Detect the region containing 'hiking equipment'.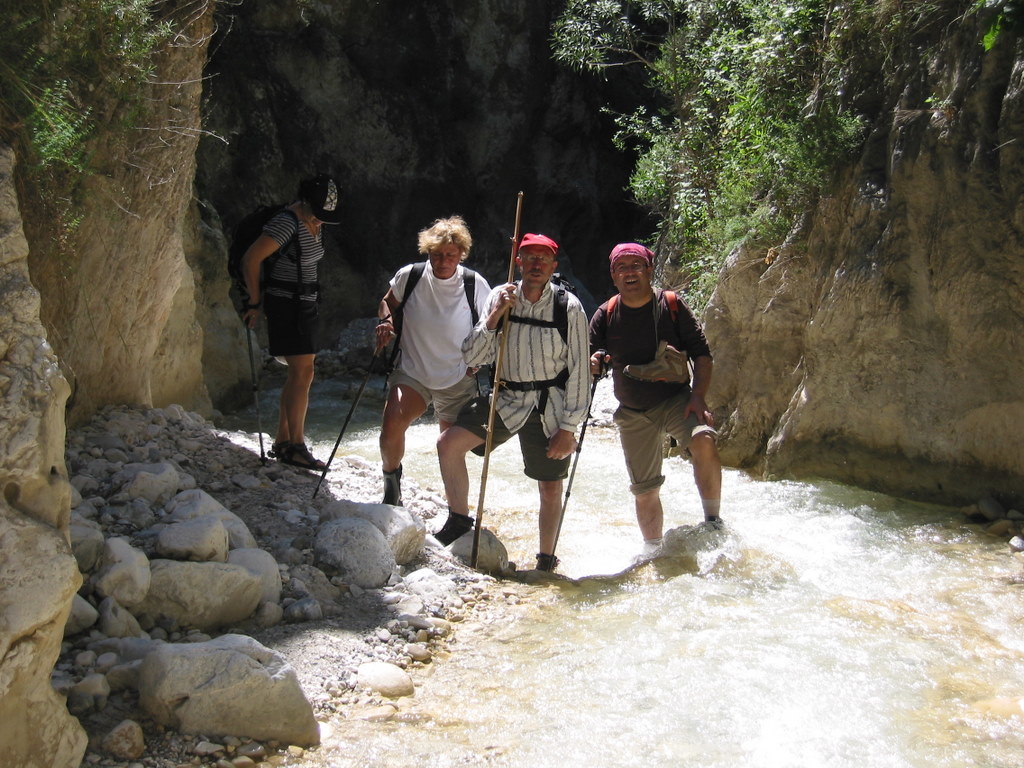
[x1=493, y1=271, x2=571, y2=358].
